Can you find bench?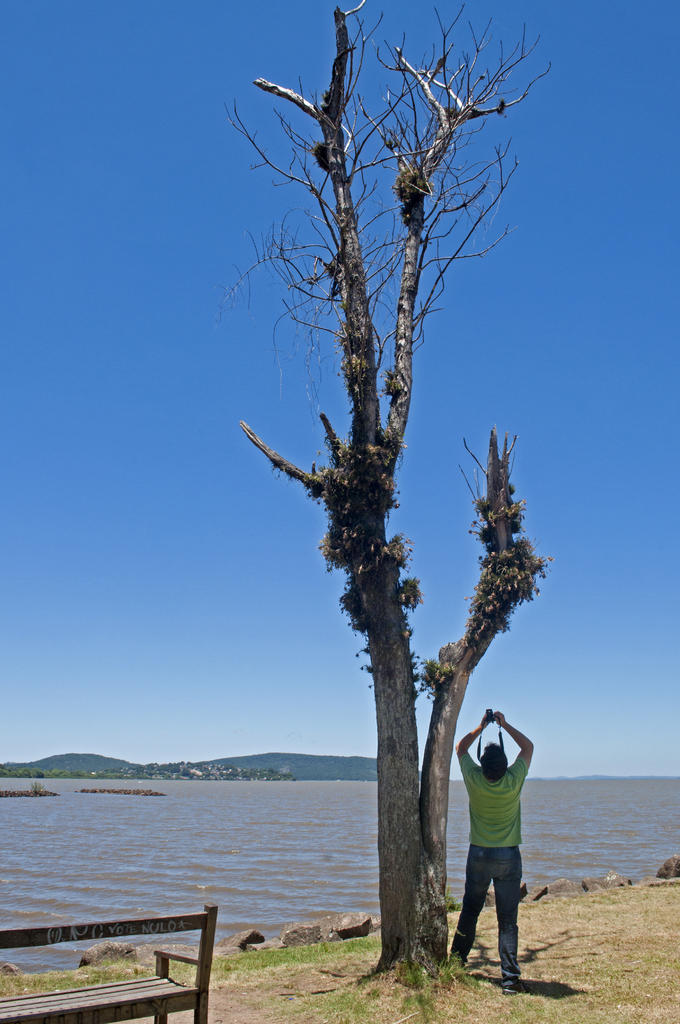
Yes, bounding box: 0,903,218,1023.
